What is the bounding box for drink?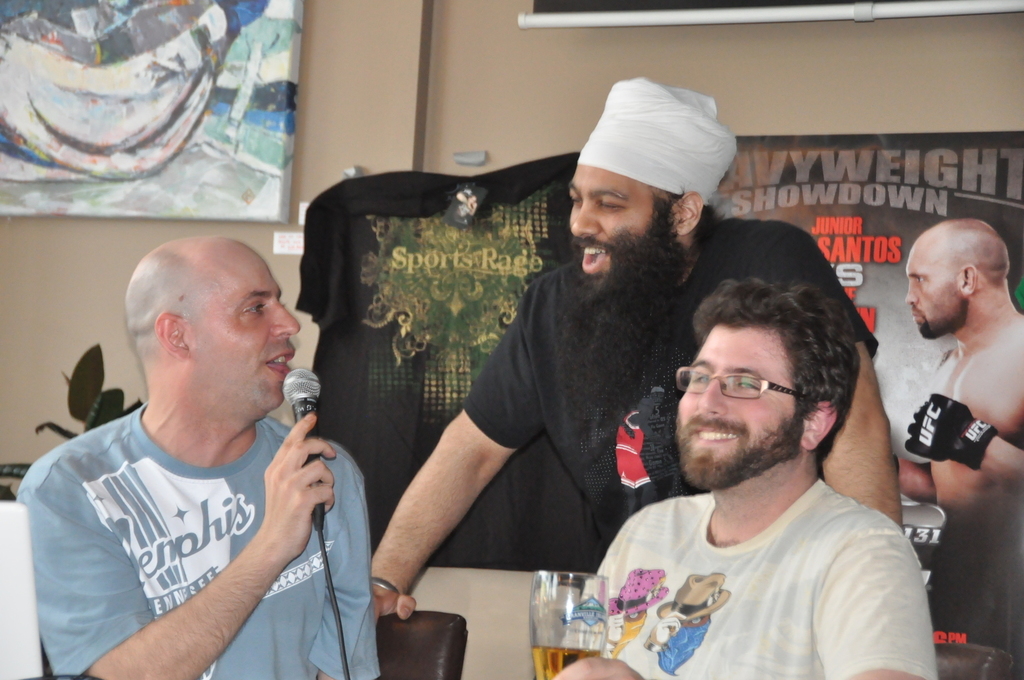
539/571/605/666.
